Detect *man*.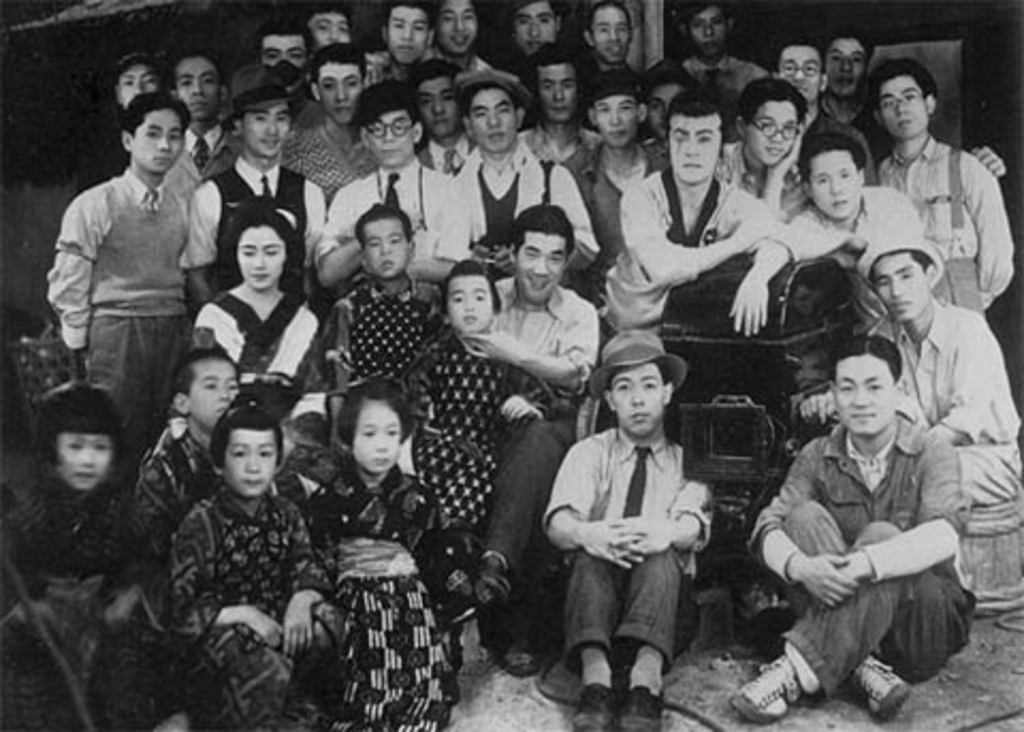
Detected at bbox(457, 205, 610, 681).
